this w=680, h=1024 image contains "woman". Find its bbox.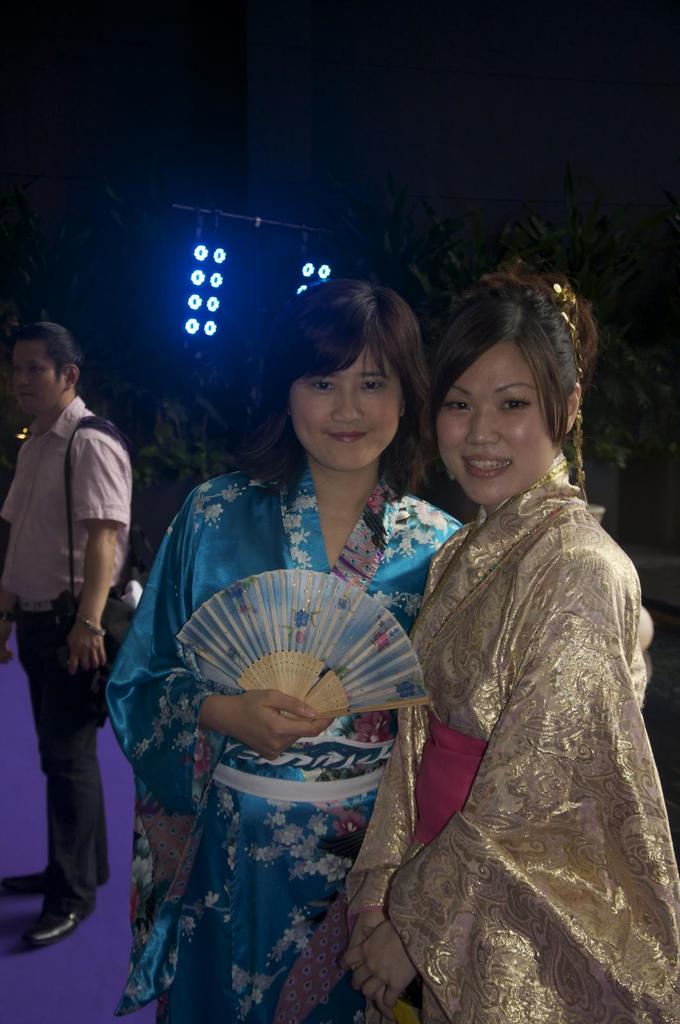
[274, 260, 679, 1023].
